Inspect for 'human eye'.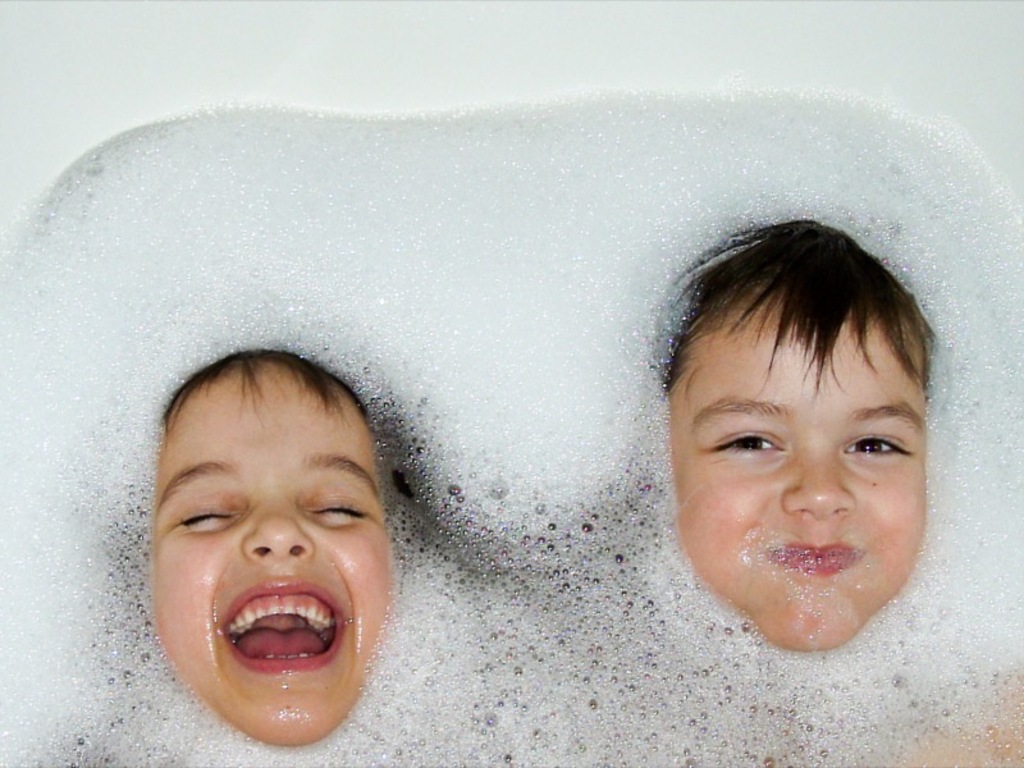
Inspection: 716:428:787:457.
